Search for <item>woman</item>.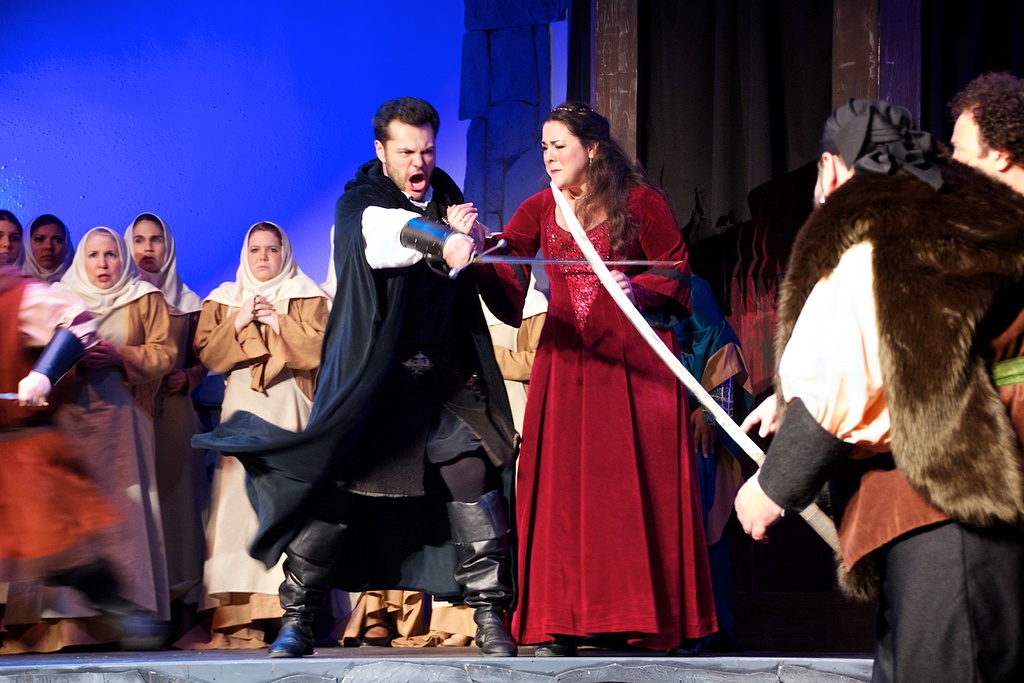
Found at (x1=122, y1=209, x2=202, y2=632).
